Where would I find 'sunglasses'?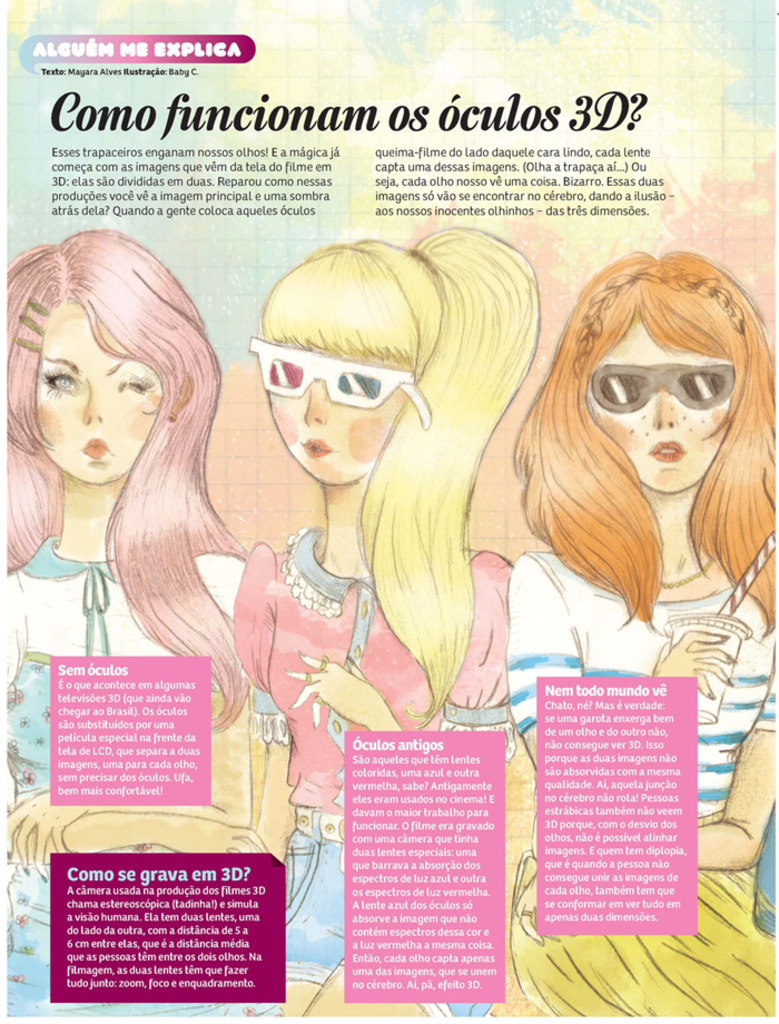
At 244,328,423,413.
